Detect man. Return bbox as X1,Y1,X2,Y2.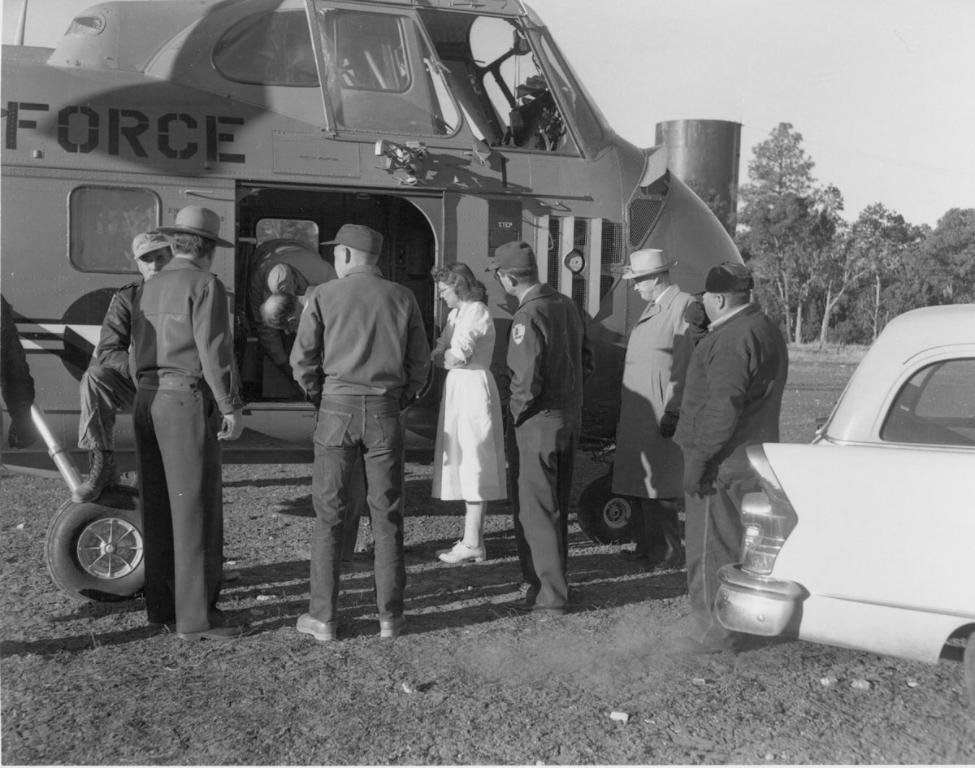
665,263,790,655.
